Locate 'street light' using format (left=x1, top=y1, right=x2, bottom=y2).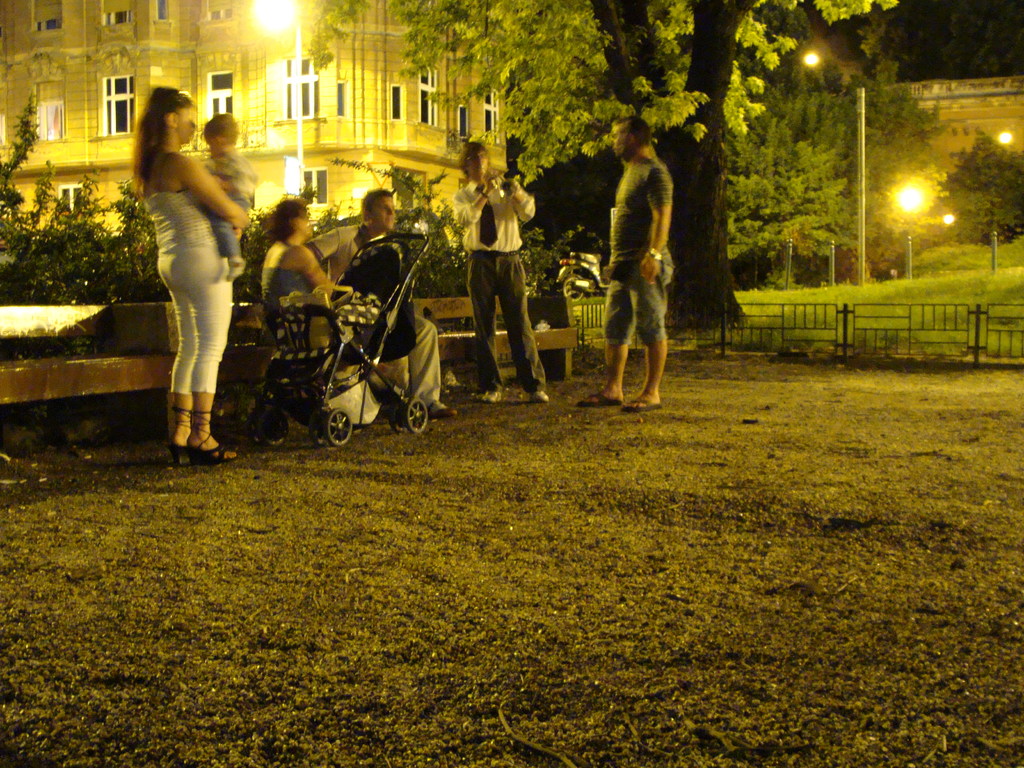
(left=257, top=0, right=307, bottom=196).
